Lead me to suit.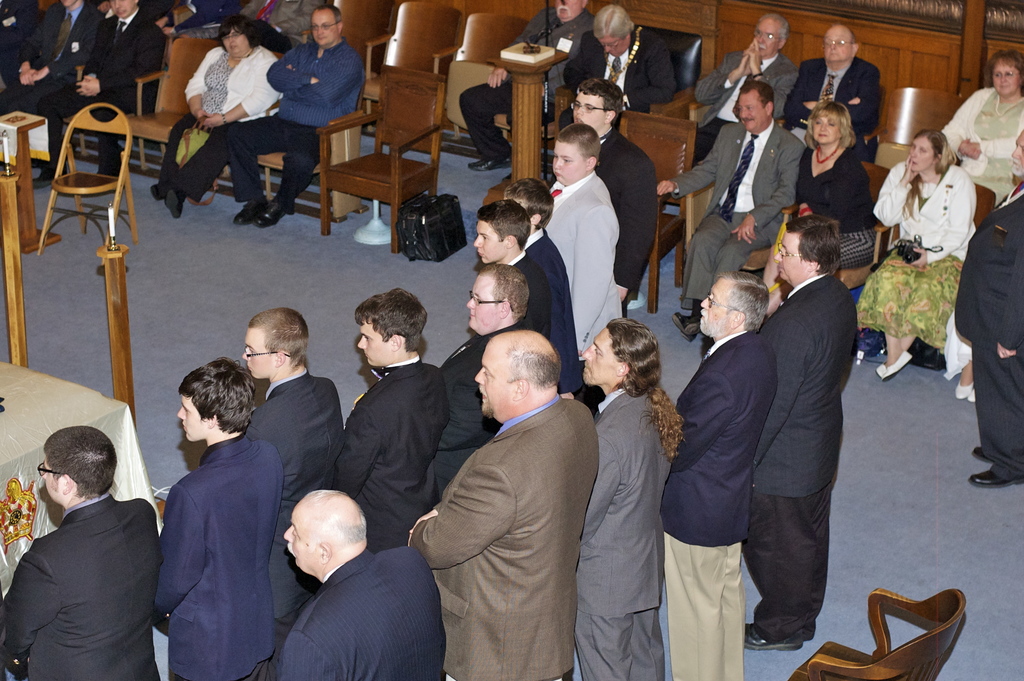
Lead to (671, 119, 803, 308).
